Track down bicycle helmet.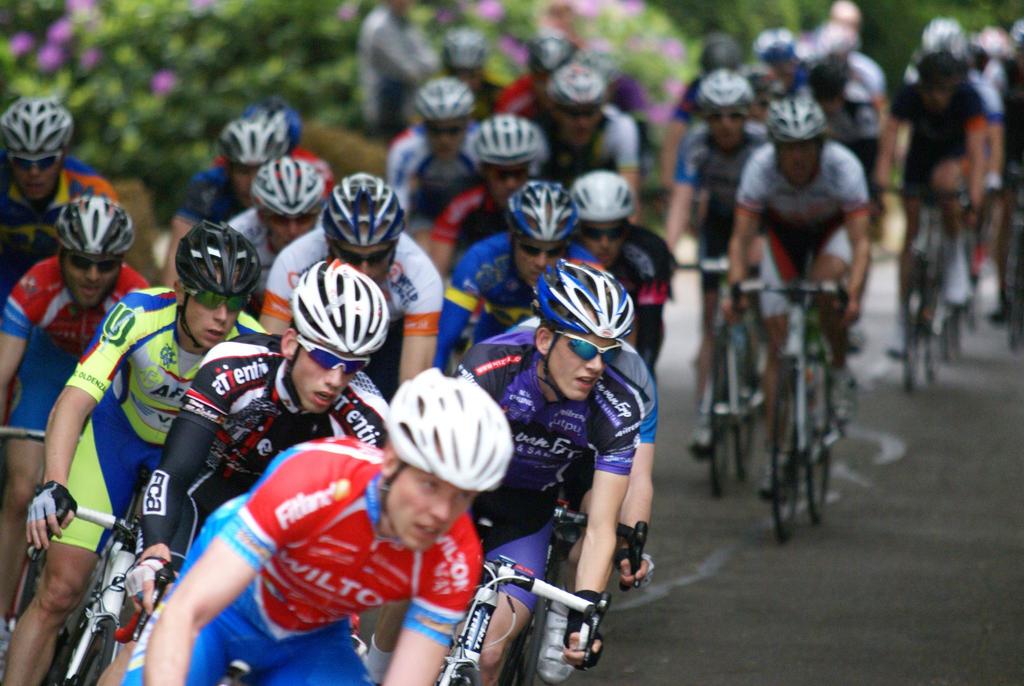
Tracked to Rect(445, 35, 489, 72).
